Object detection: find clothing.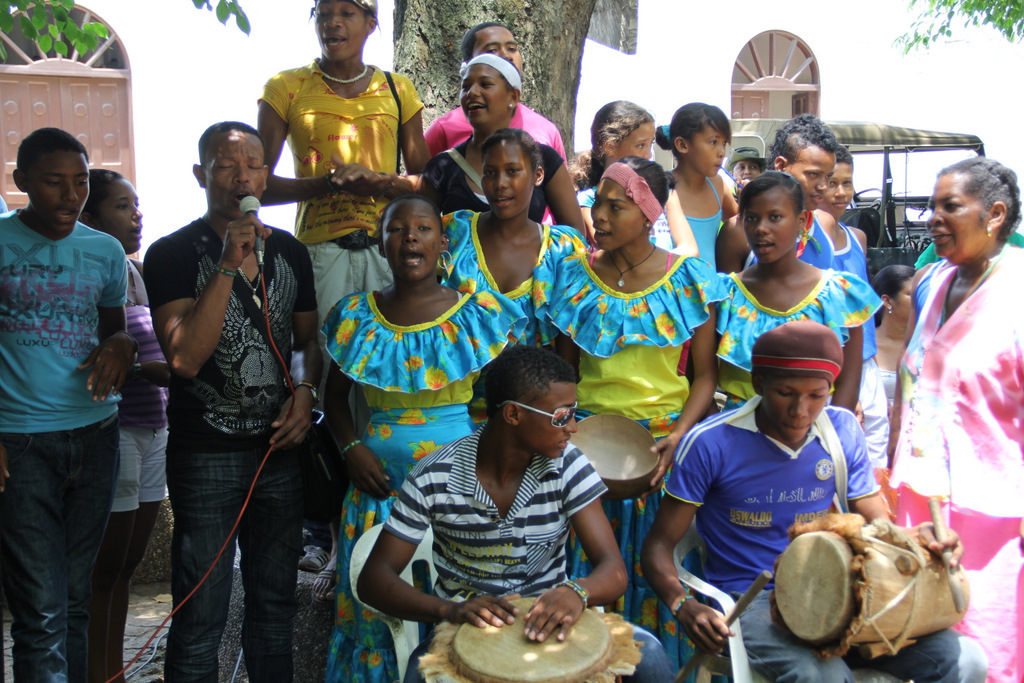
(left=661, top=173, right=736, bottom=265).
